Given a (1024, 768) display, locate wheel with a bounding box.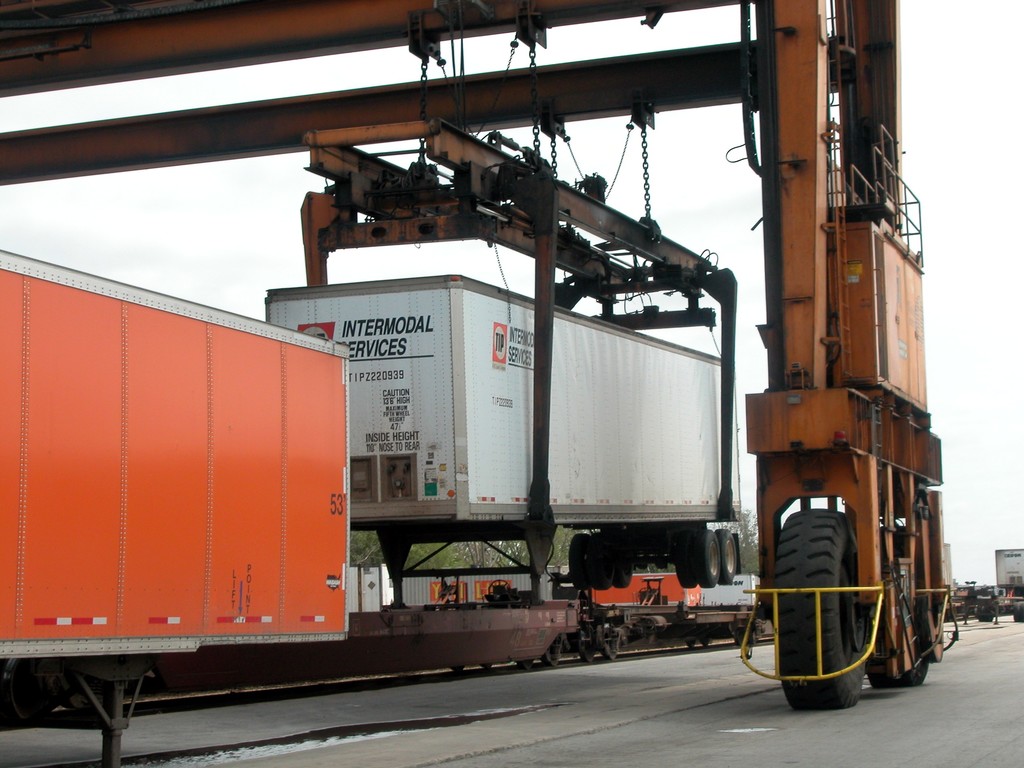
Located: bbox=[486, 575, 510, 596].
